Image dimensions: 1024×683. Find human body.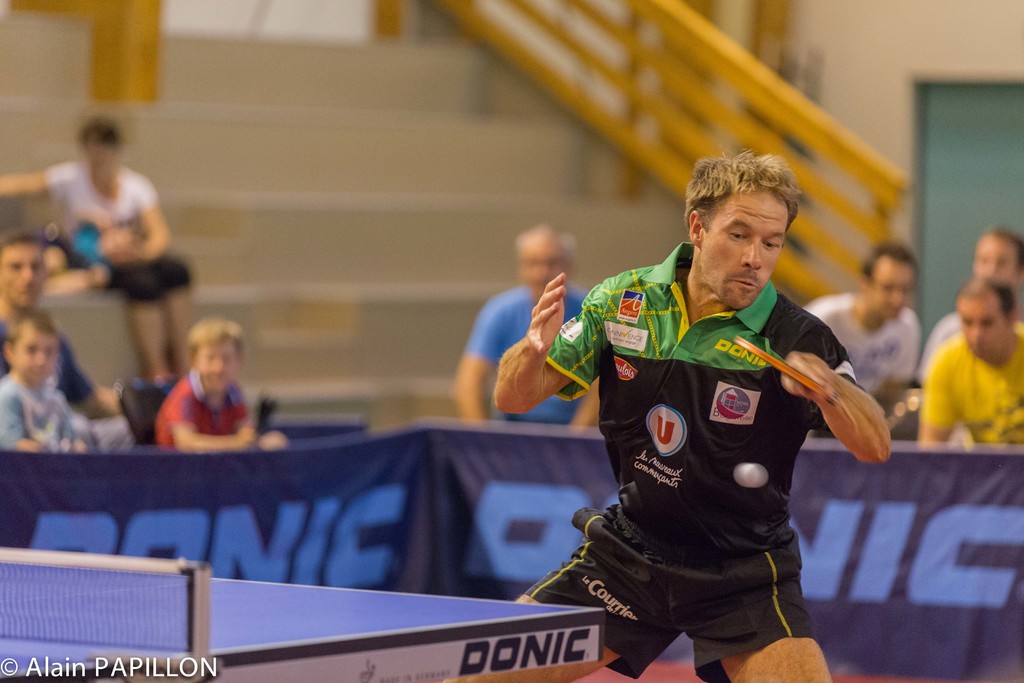
pyautogui.locateOnScreen(0, 227, 120, 416).
